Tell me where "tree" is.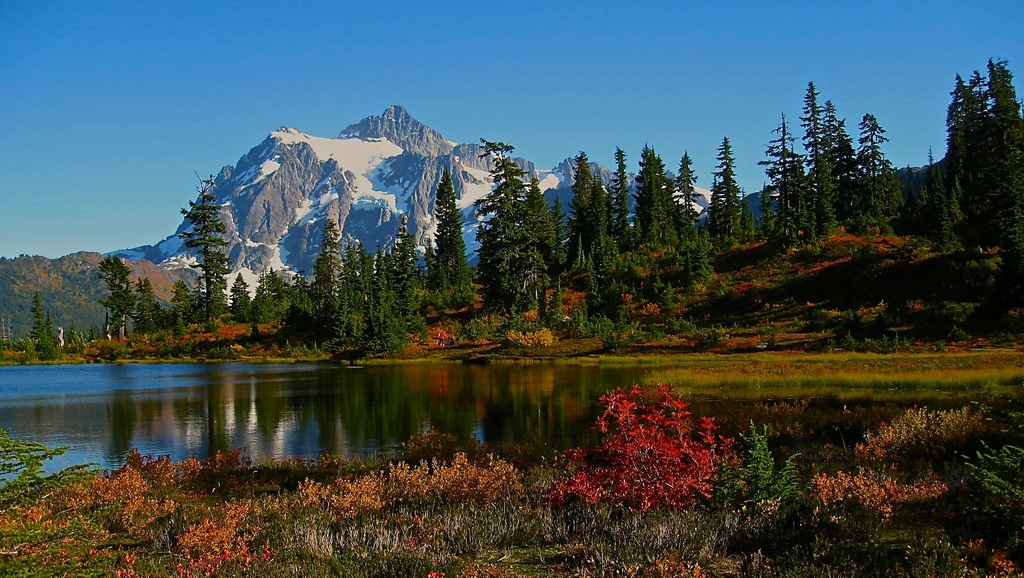
"tree" is at x1=748, y1=110, x2=810, y2=257.
